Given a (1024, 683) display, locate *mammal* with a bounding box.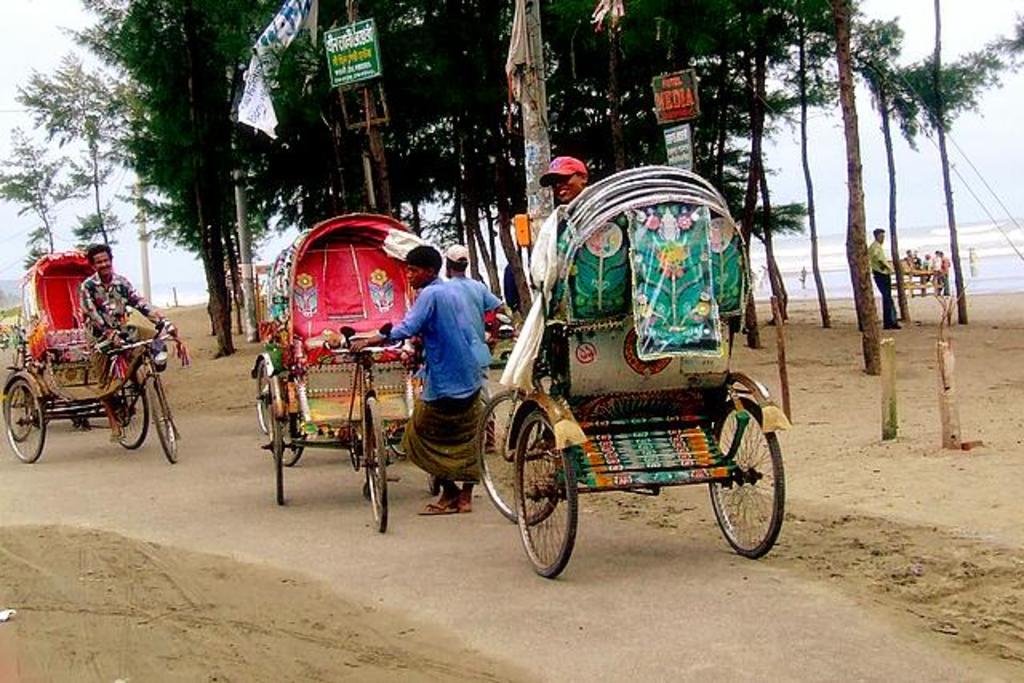
Located: <region>363, 237, 502, 534</region>.
